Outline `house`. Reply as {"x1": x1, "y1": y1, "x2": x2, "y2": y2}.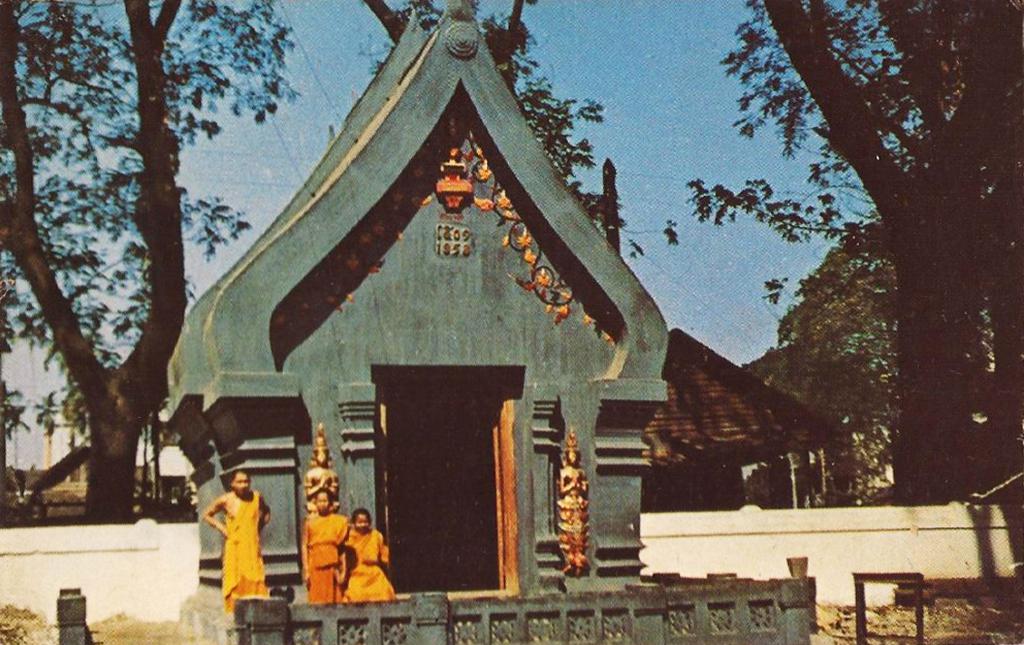
{"x1": 637, "y1": 327, "x2": 838, "y2": 513}.
